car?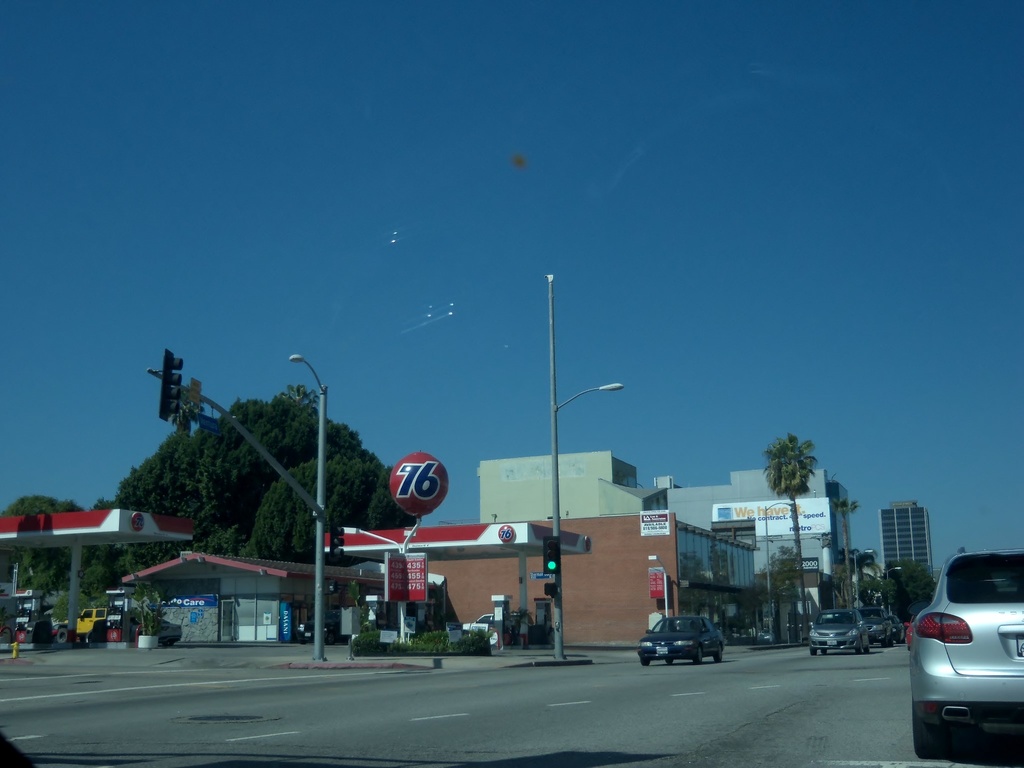
{"x1": 884, "y1": 616, "x2": 900, "y2": 643}
